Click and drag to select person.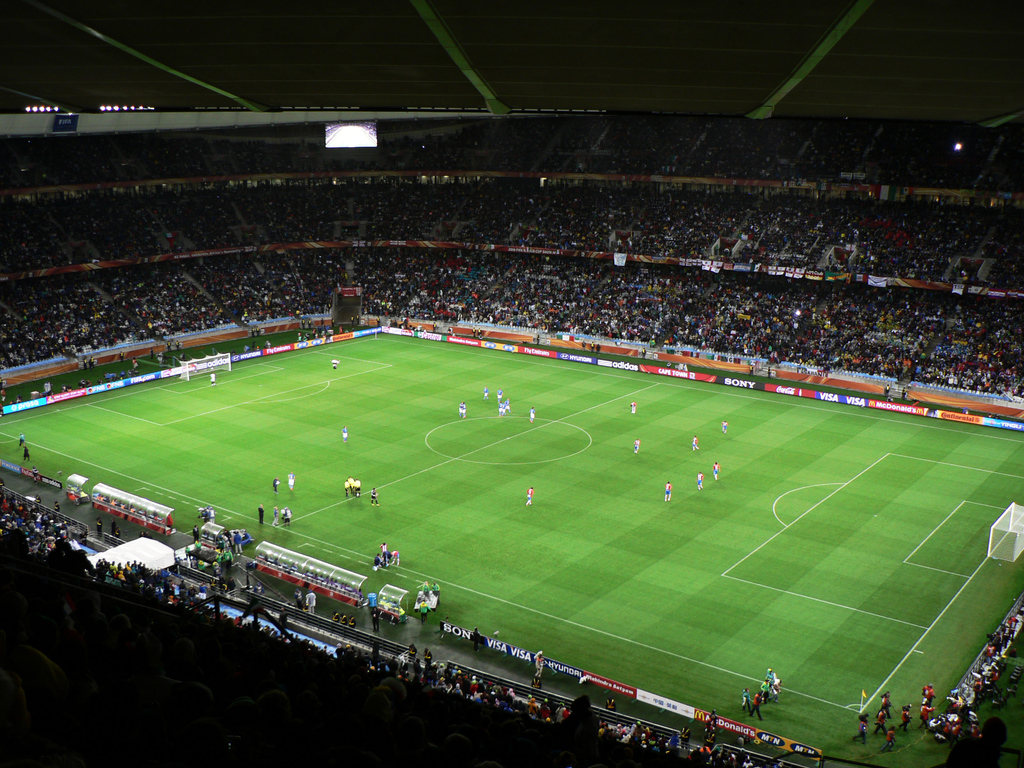
Selection: 632, 403, 636, 416.
